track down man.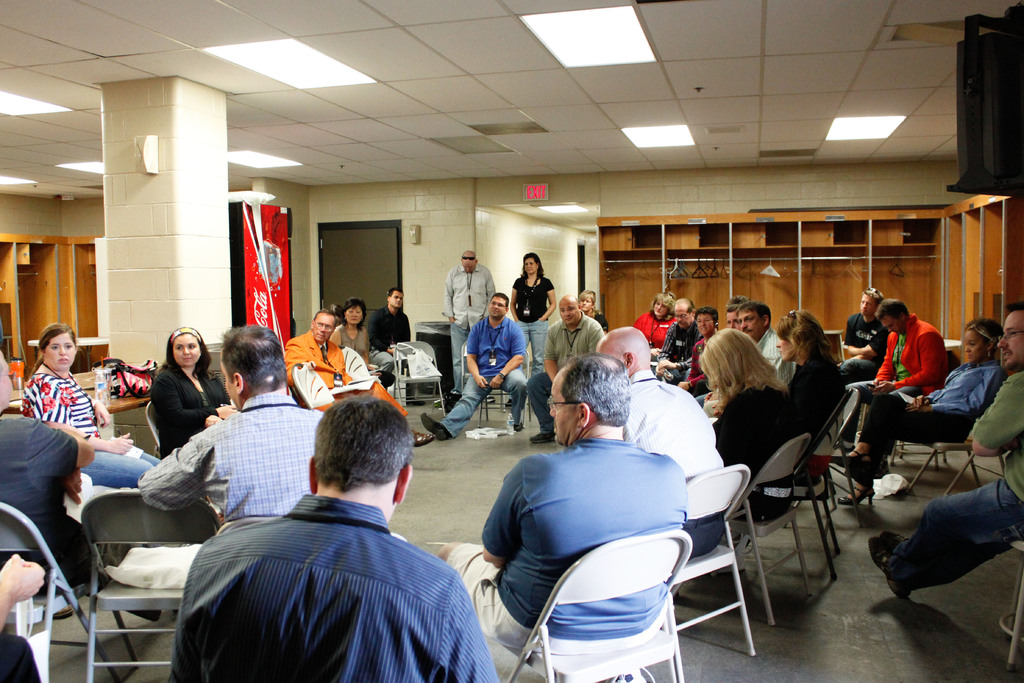
Tracked to bbox=[439, 349, 690, 661].
